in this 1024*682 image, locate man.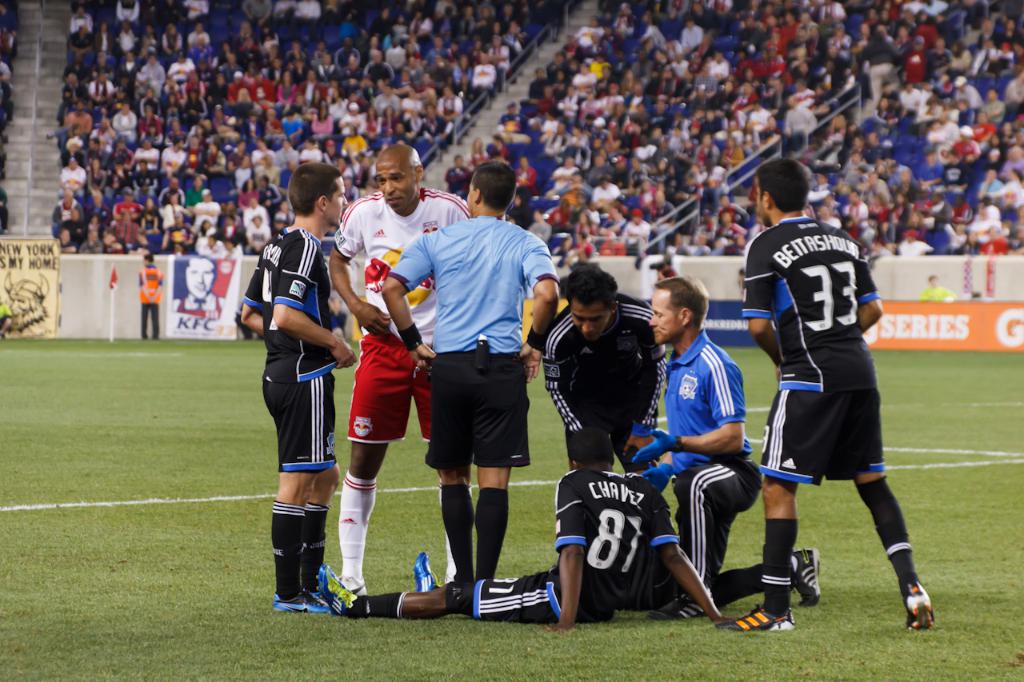
Bounding box: 736,165,939,635.
